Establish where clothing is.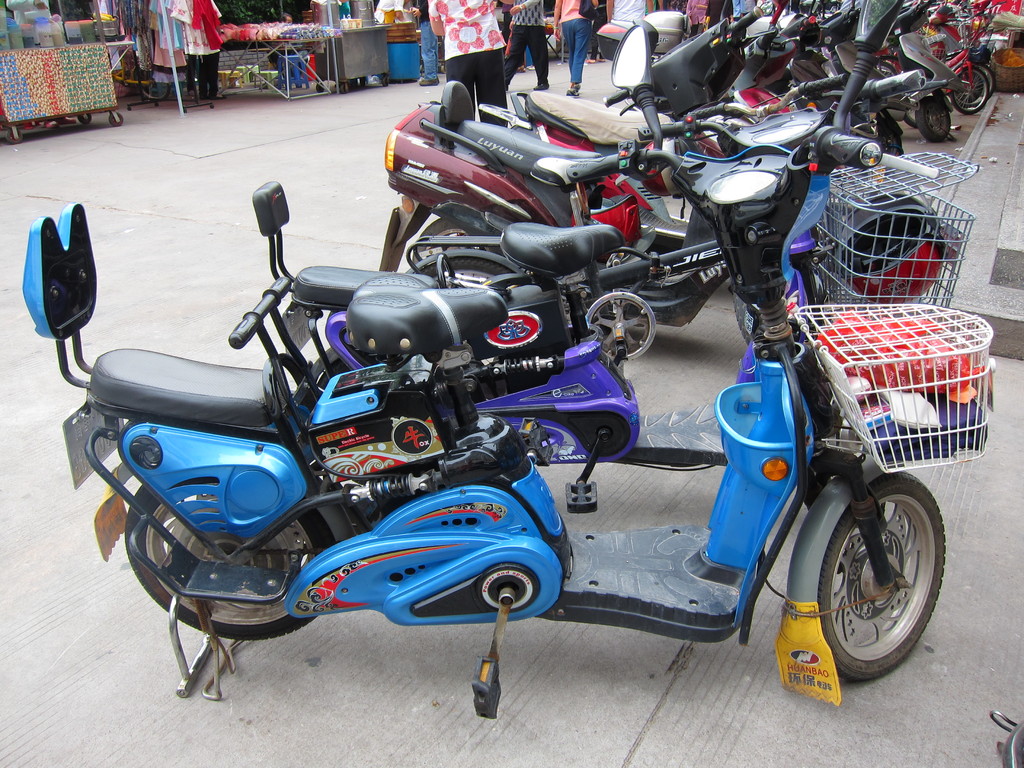
Established at 685 0 714 45.
